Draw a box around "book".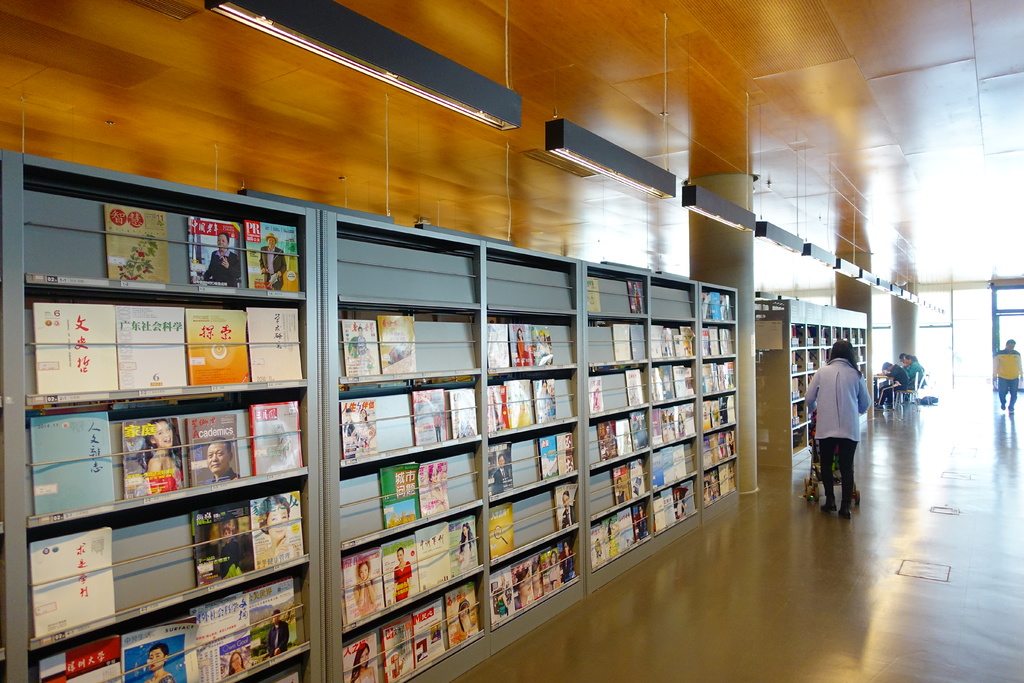
{"x1": 420, "y1": 521, "x2": 456, "y2": 593}.
